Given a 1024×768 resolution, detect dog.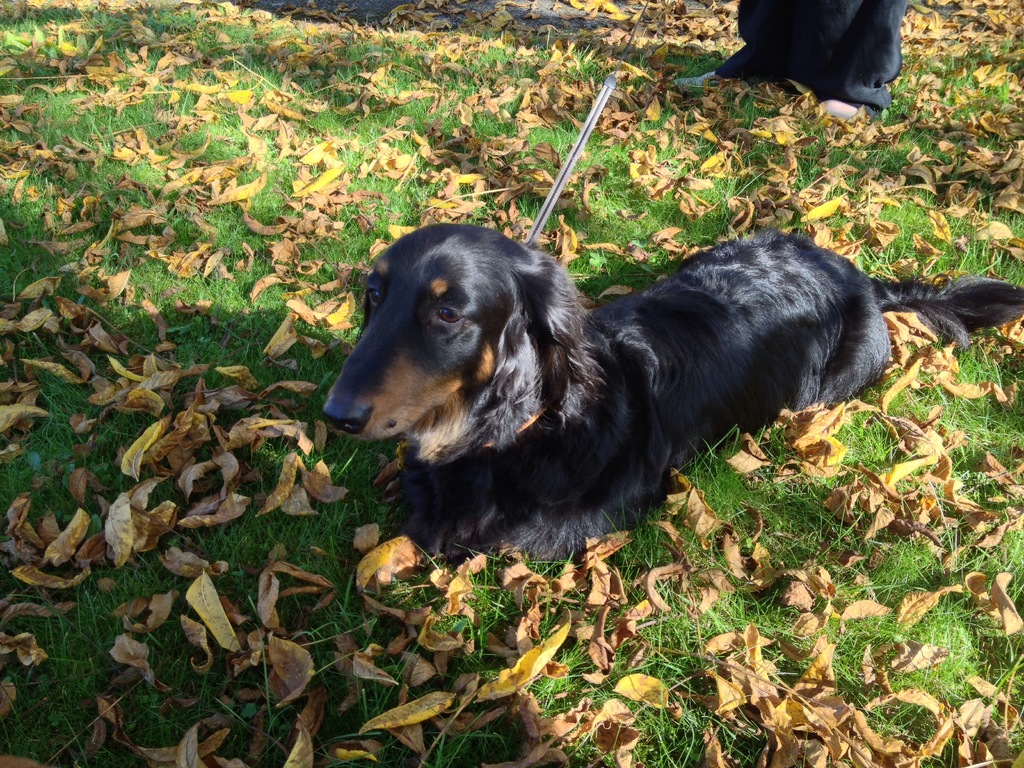
[left=319, top=228, right=1023, bottom=580].
